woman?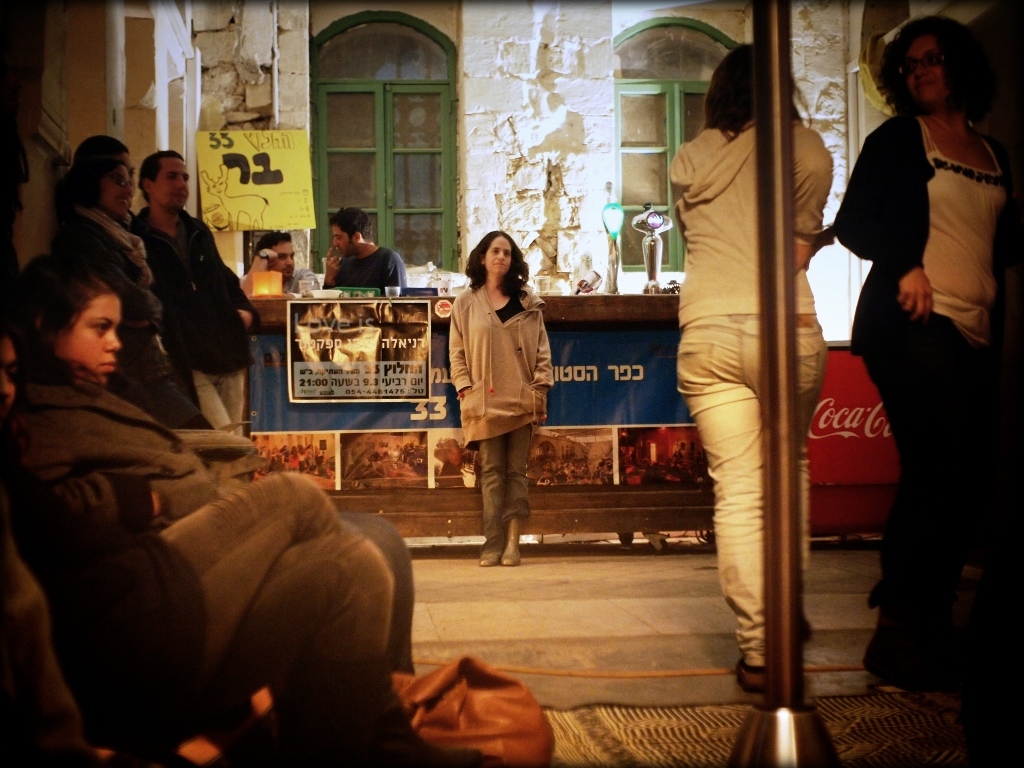
828/15/1023/696
